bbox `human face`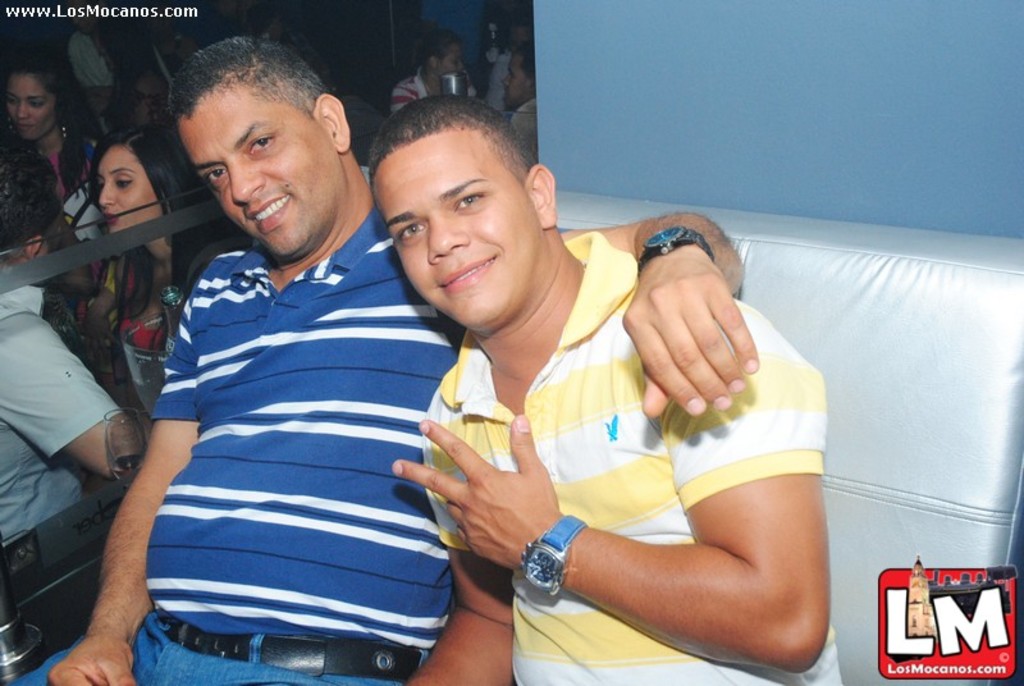
<region>369, 133, 547, 326</region>
